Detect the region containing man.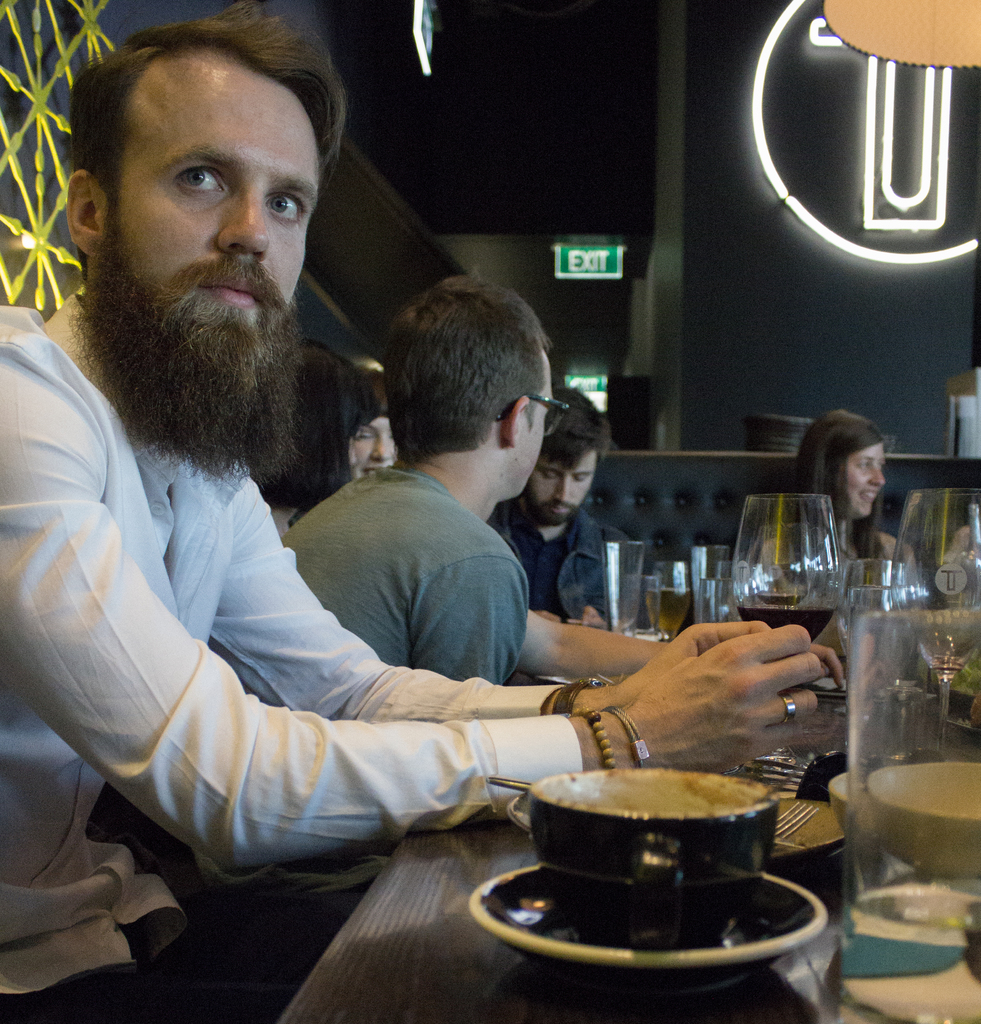
x1=0, y1=6, x2=840, y2=1023.
